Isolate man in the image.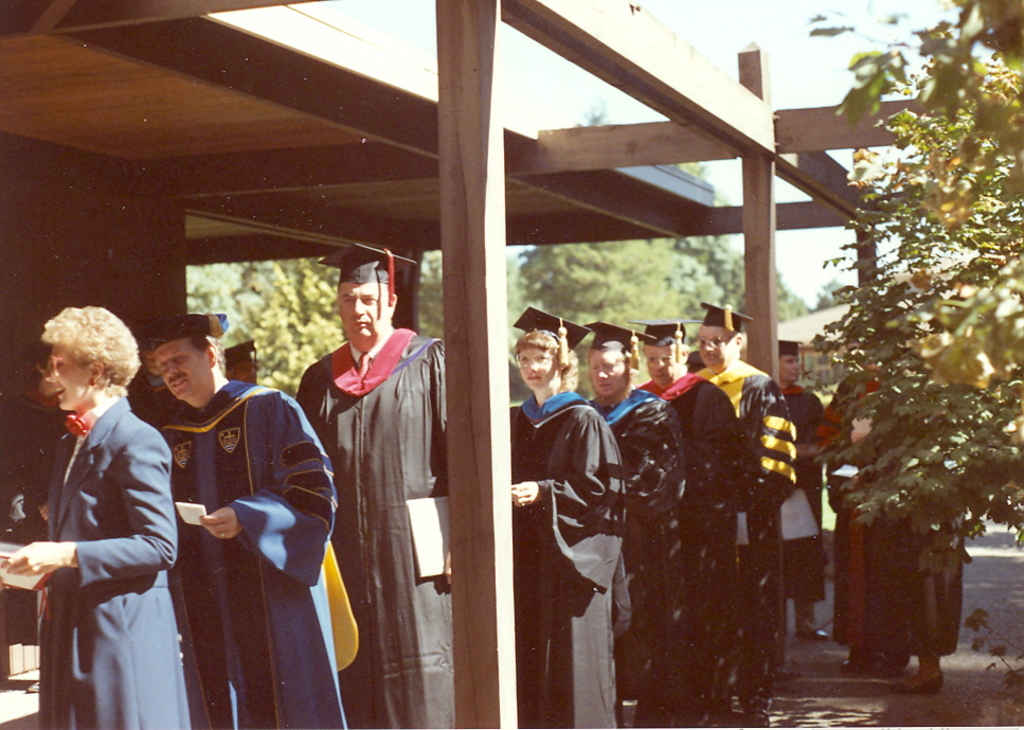
Isolated region: locate(635, 315, 752, 726).
